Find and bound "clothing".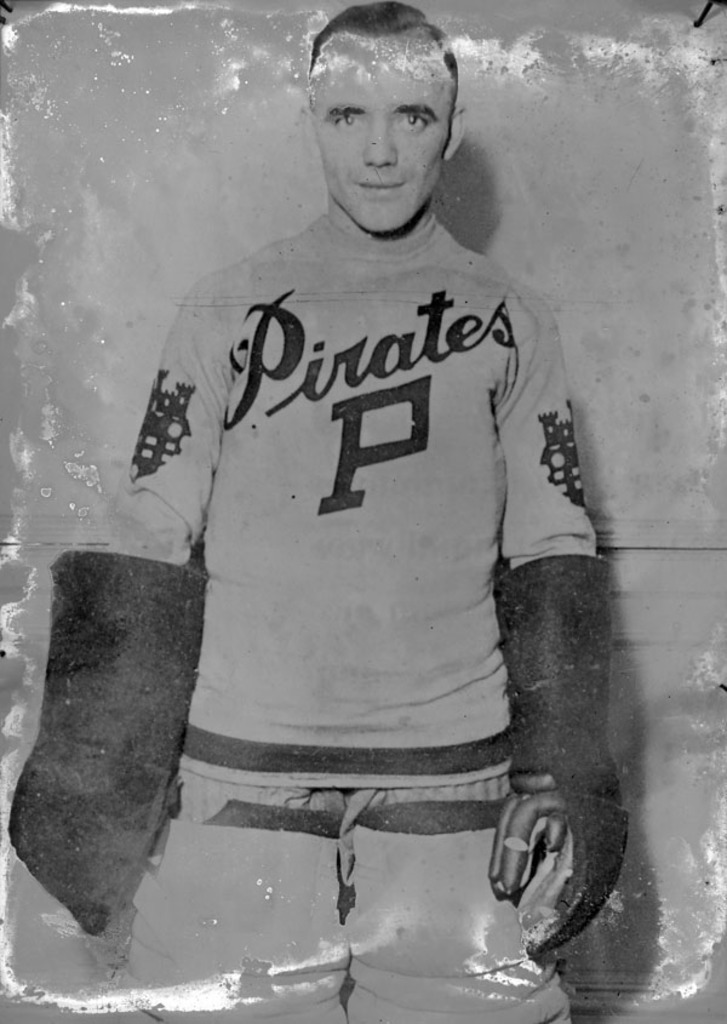
Bound: {"left": 74, "top": 184, "right": 616, "bottom": 953}.
